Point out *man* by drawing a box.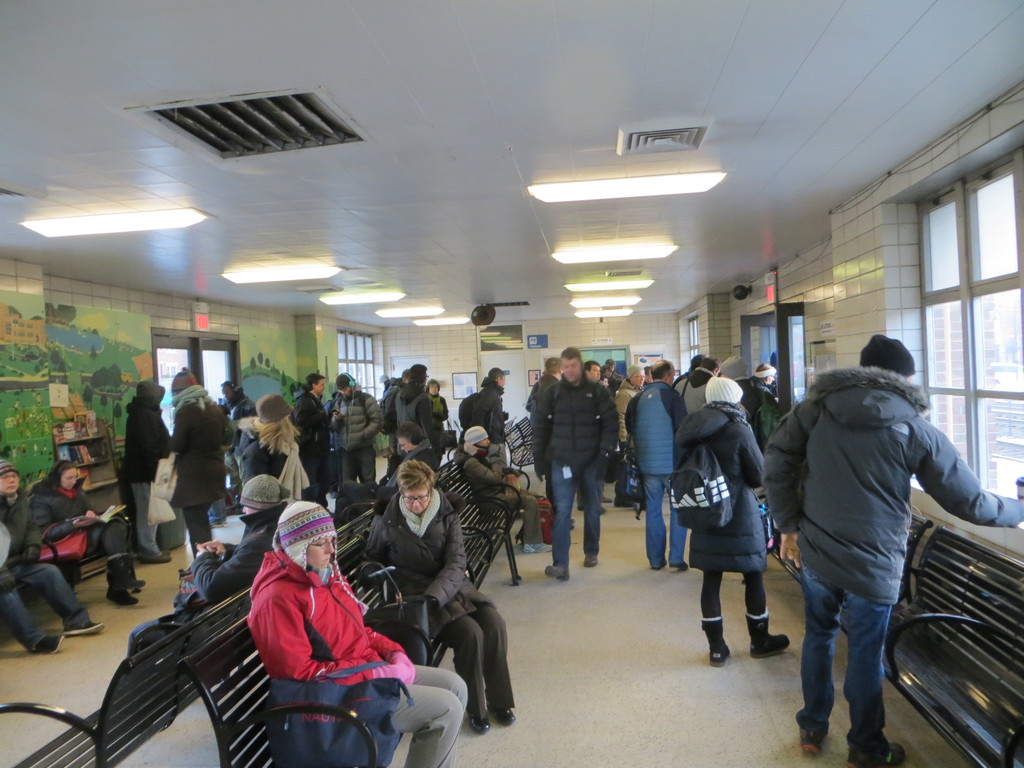
129,476,289,651.
